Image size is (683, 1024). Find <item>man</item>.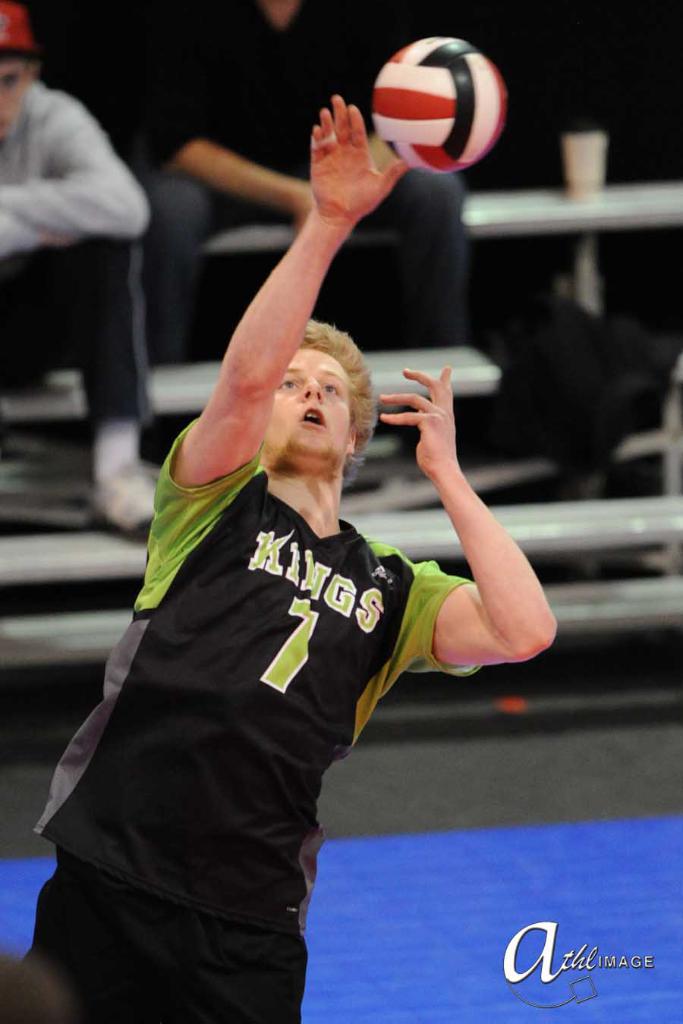
[x1=0, y1=96, x2=564, y2=1023].
